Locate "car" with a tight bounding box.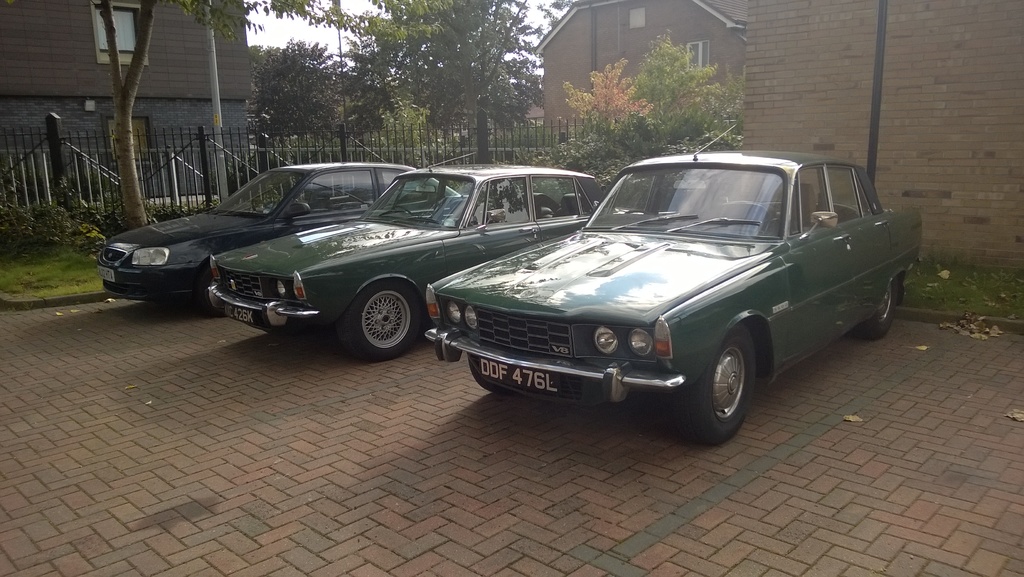
<region>98, 163, 455, 315</region>.
